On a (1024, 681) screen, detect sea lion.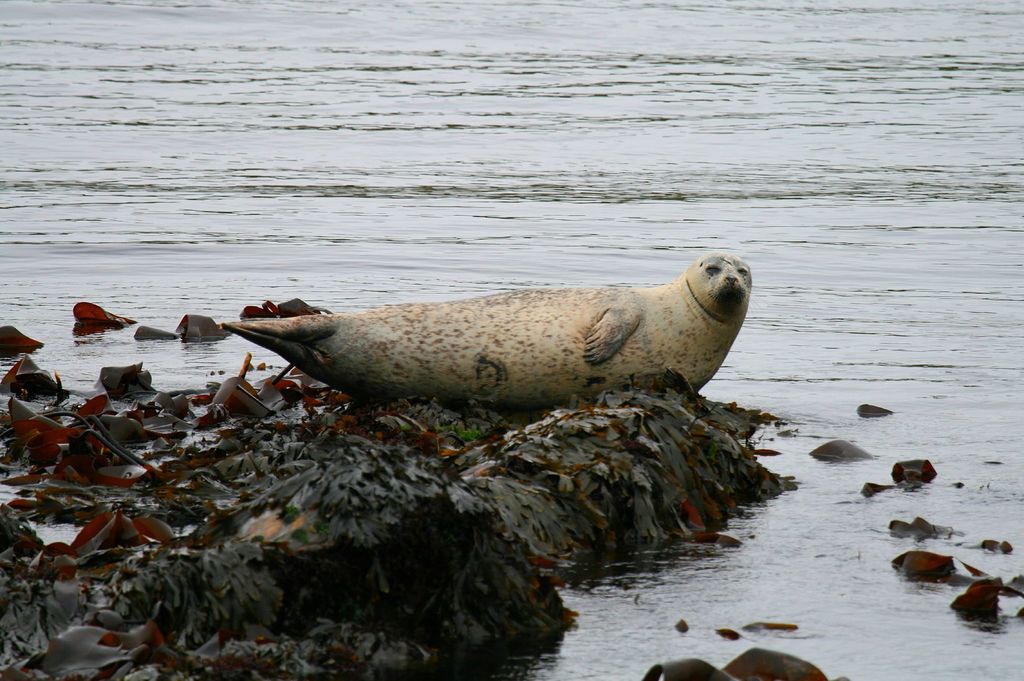
crop(208, 249, 754, 411).
